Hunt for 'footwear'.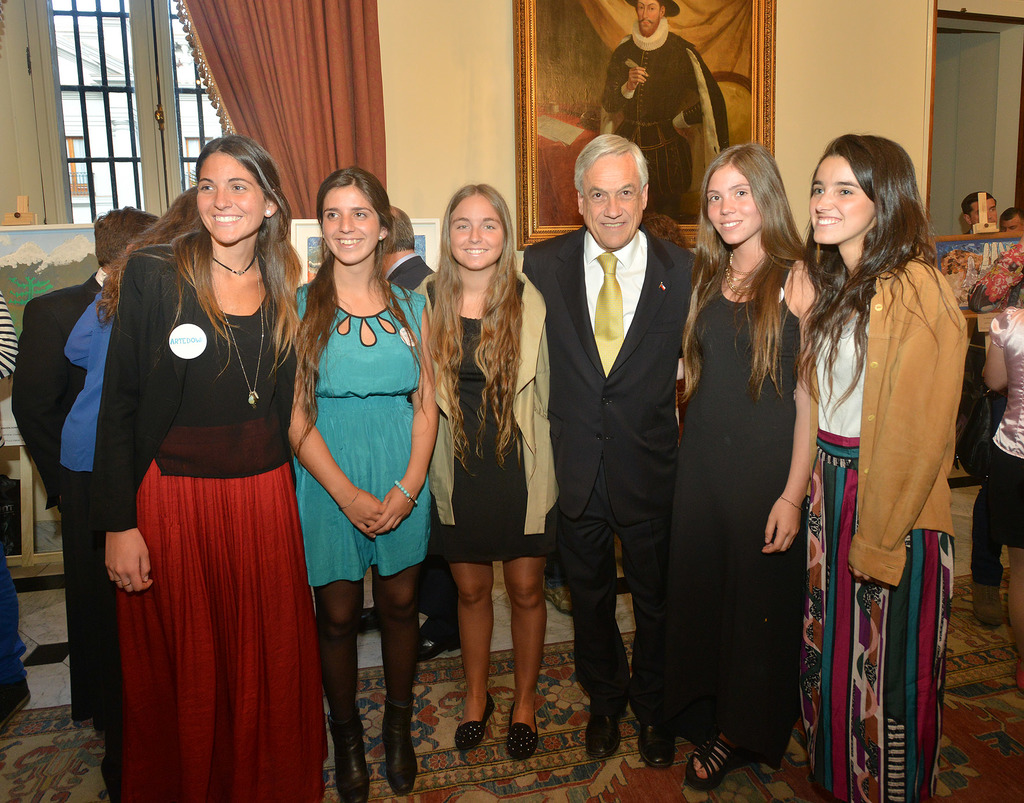
Hunted down at select_region(327, 708, 371, 802).
